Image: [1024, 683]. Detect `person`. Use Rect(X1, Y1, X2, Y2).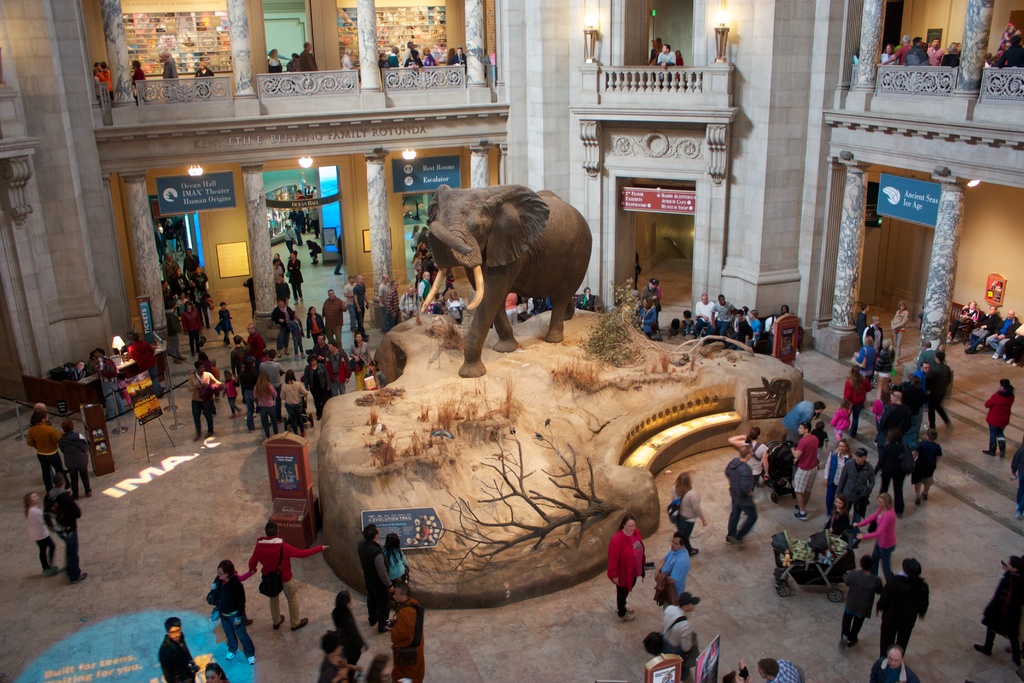
Rect(854, 49, 860, 65).
